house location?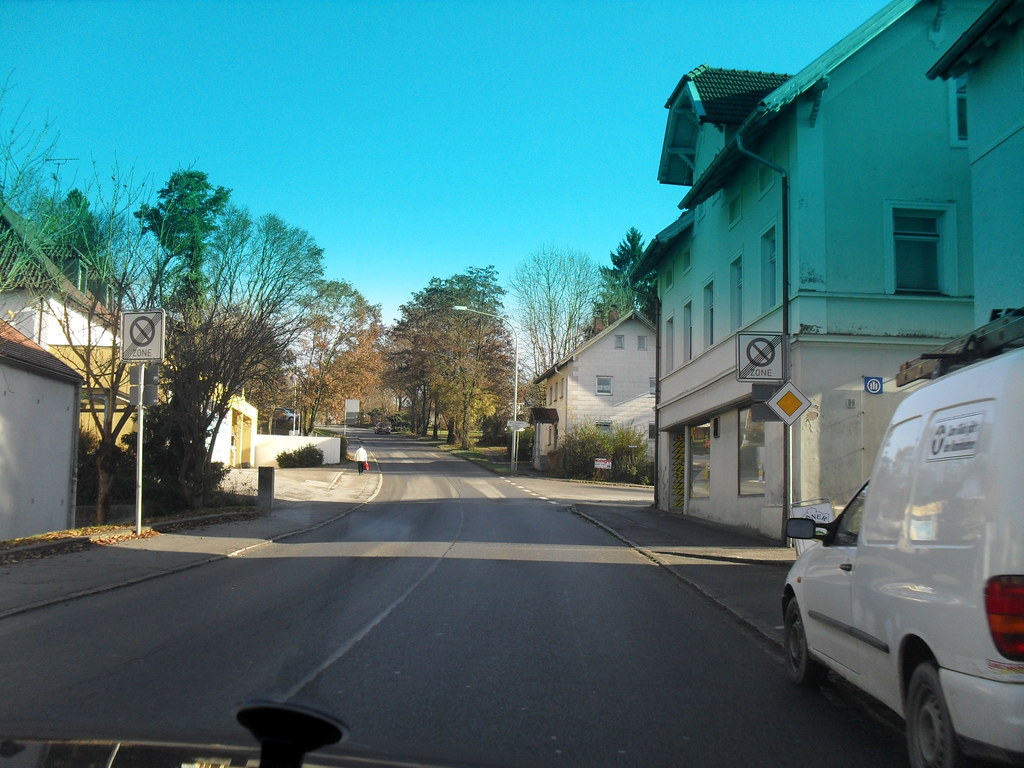
530 303 659 470
